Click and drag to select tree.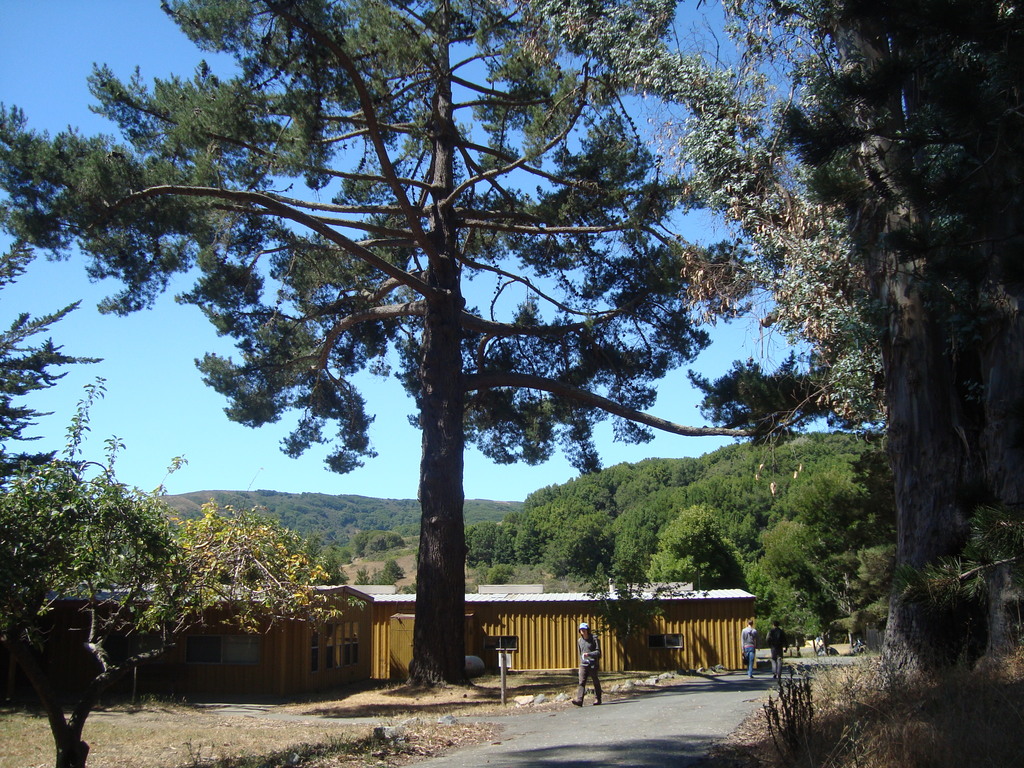
Selection: 843:544:894:642.
